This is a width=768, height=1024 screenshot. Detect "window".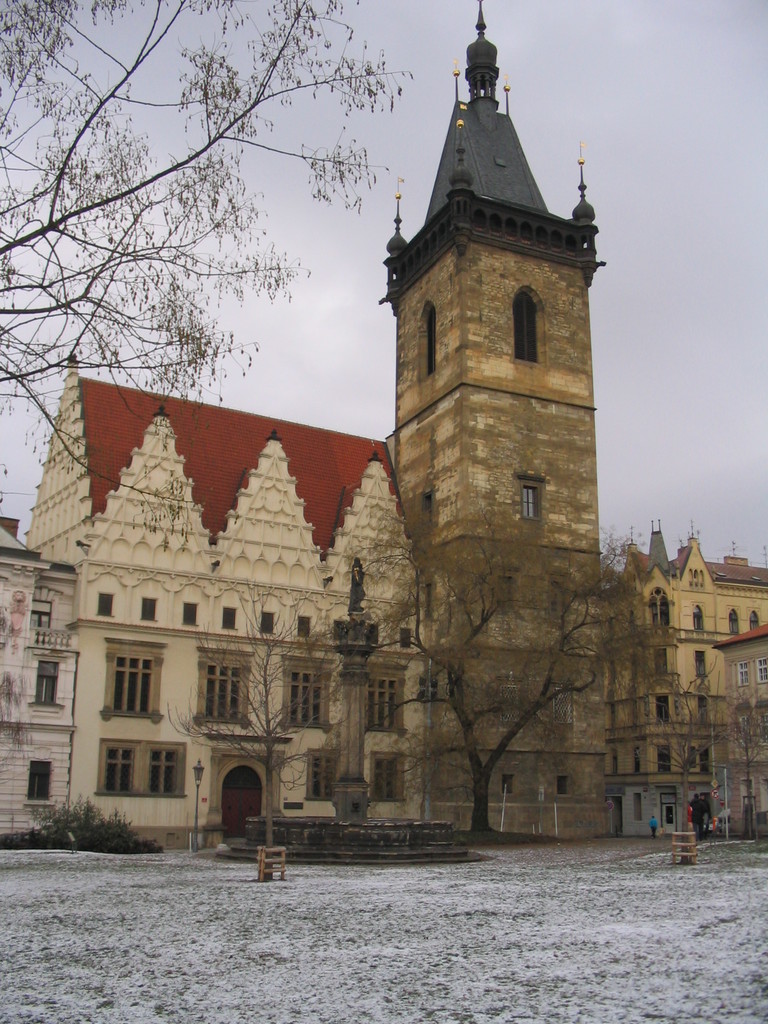
398 627 410 653.
